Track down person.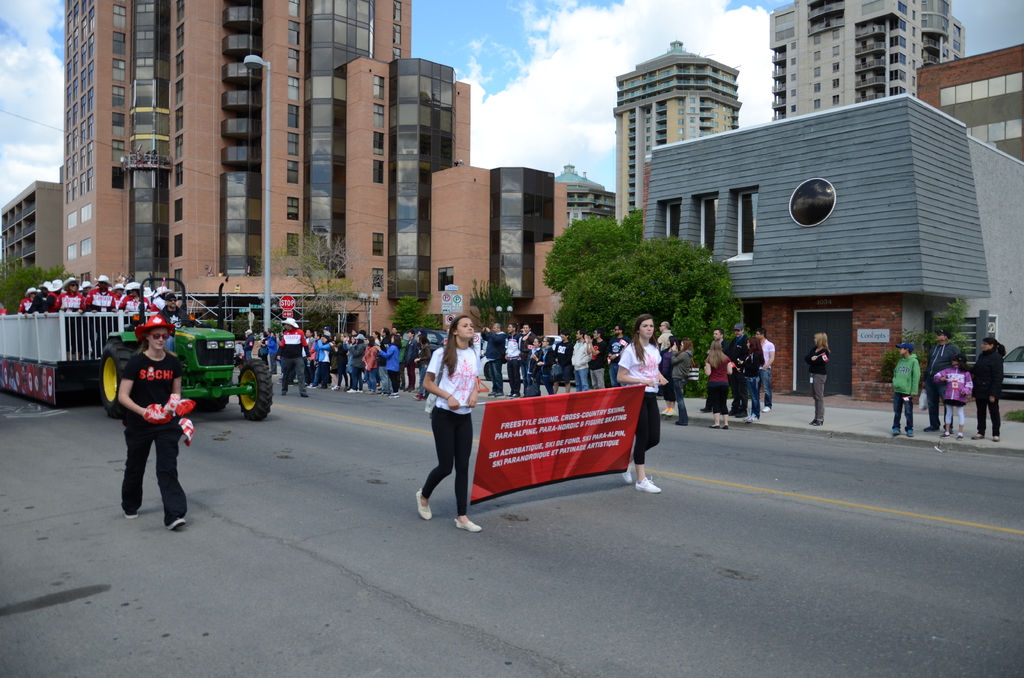
Tracked to 705/339/732/430.
